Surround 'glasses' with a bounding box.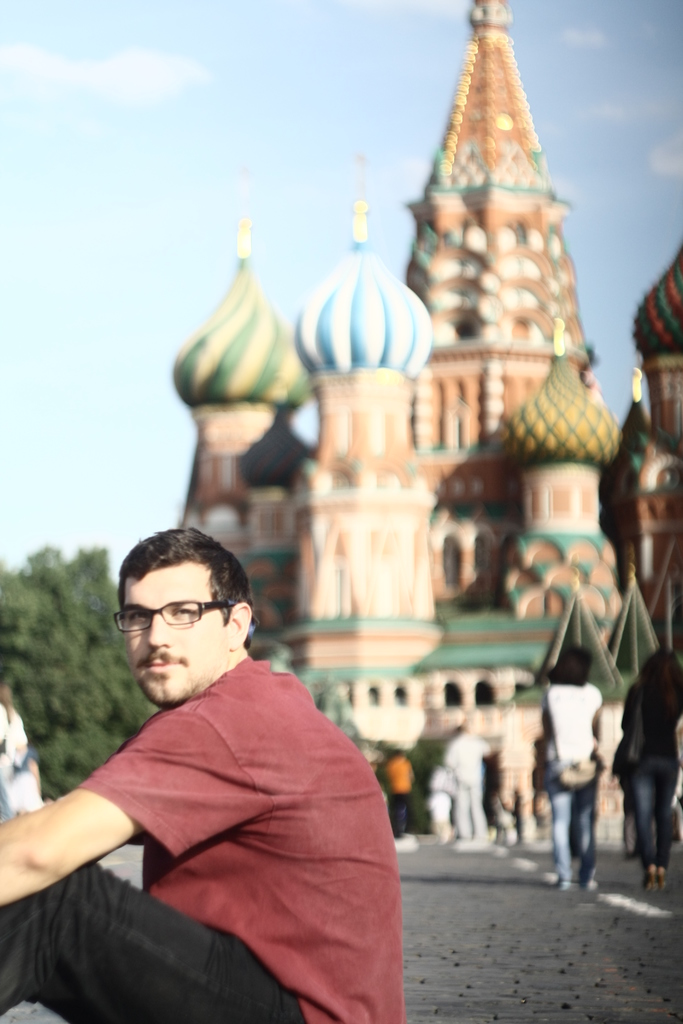
region(114, 600, 243, 628).
